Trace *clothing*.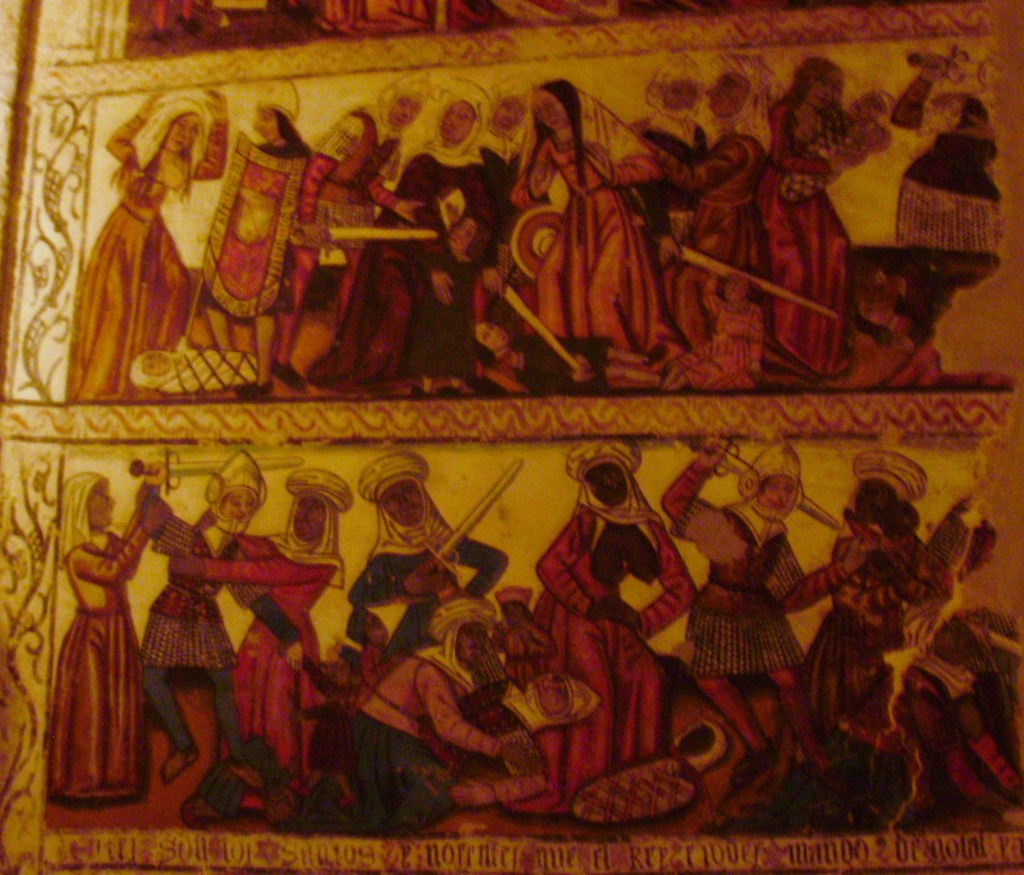
Traced to box(195, 129, 348, 327).
